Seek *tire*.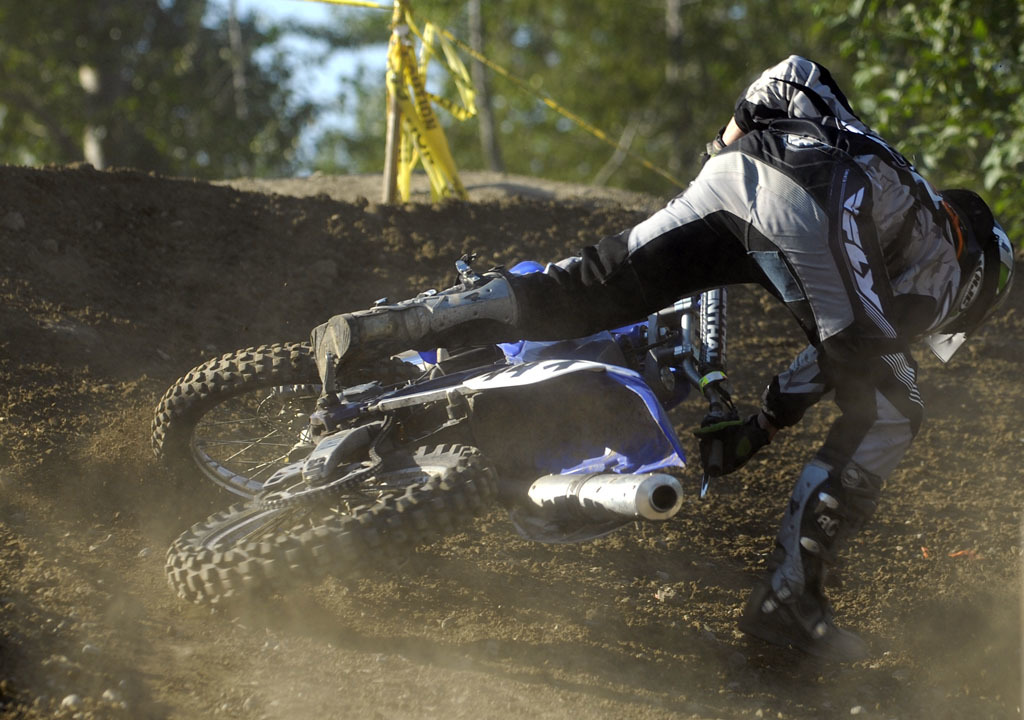
pyautogui.locateOnScreen(161, 442, 502, 610).
